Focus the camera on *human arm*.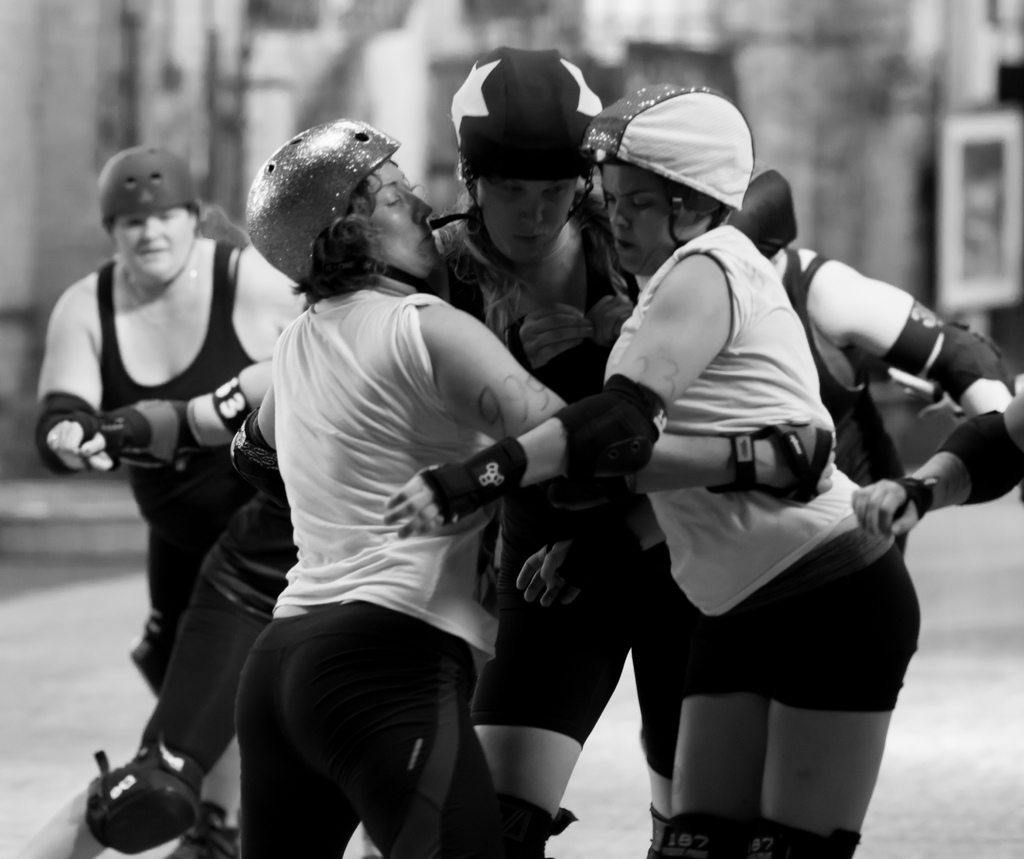
Focus region: [439, 285, 841, 506].
